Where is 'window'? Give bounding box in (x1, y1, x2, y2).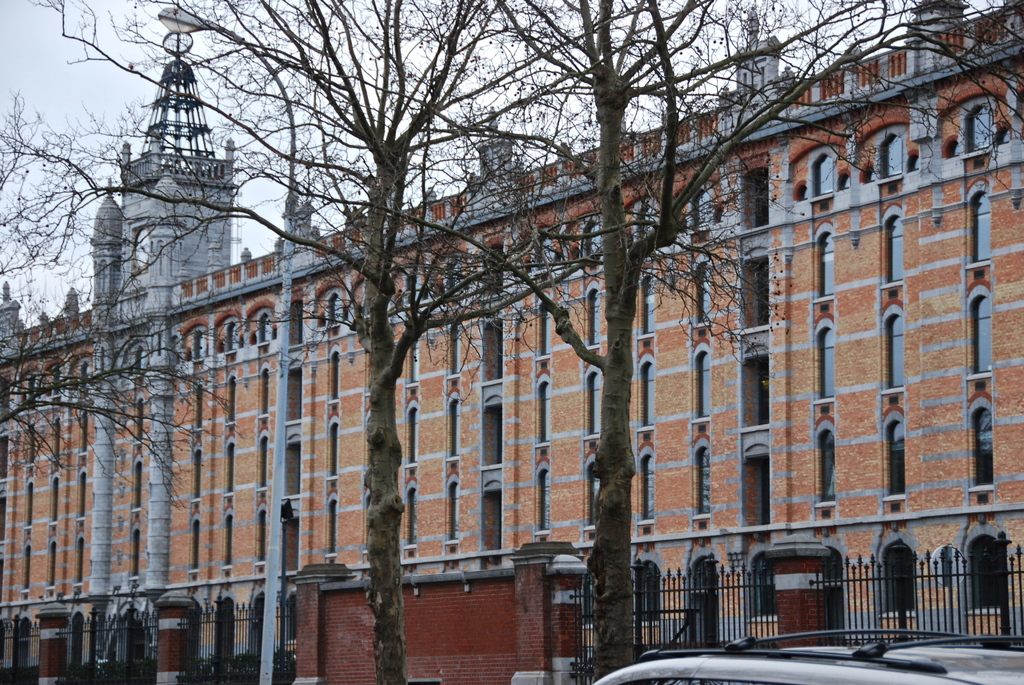
(958, 96, 995, 159).
